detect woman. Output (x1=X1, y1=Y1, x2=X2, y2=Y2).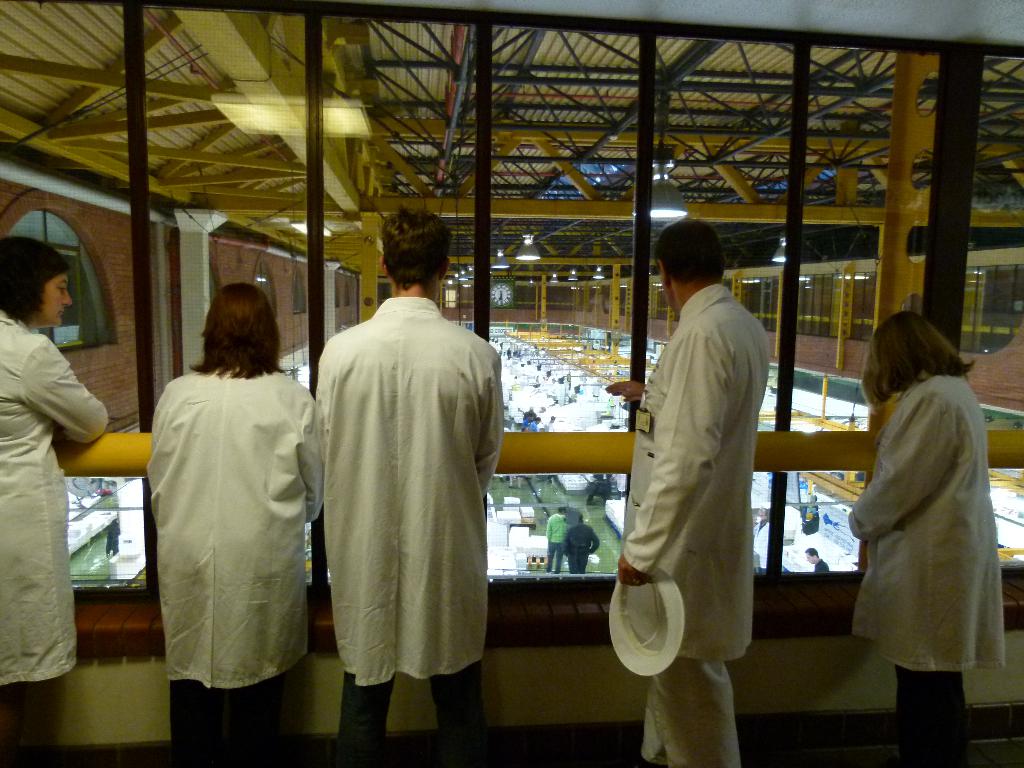
(x1=828, y1=294, x2=998, y2=750).
